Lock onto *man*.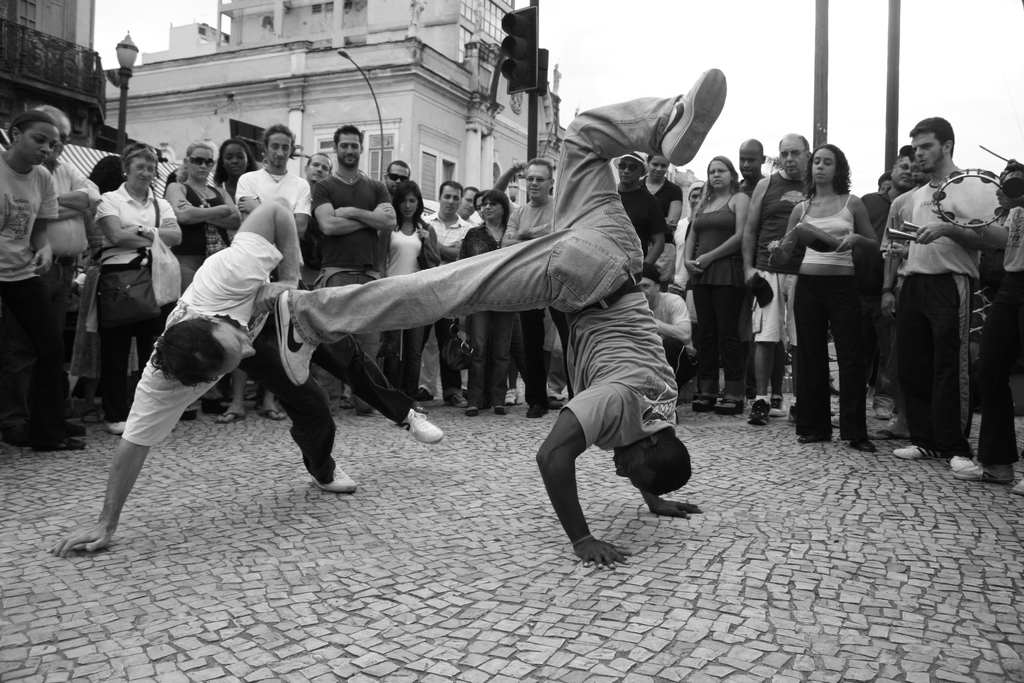
Locked: [418,179,472,405].
